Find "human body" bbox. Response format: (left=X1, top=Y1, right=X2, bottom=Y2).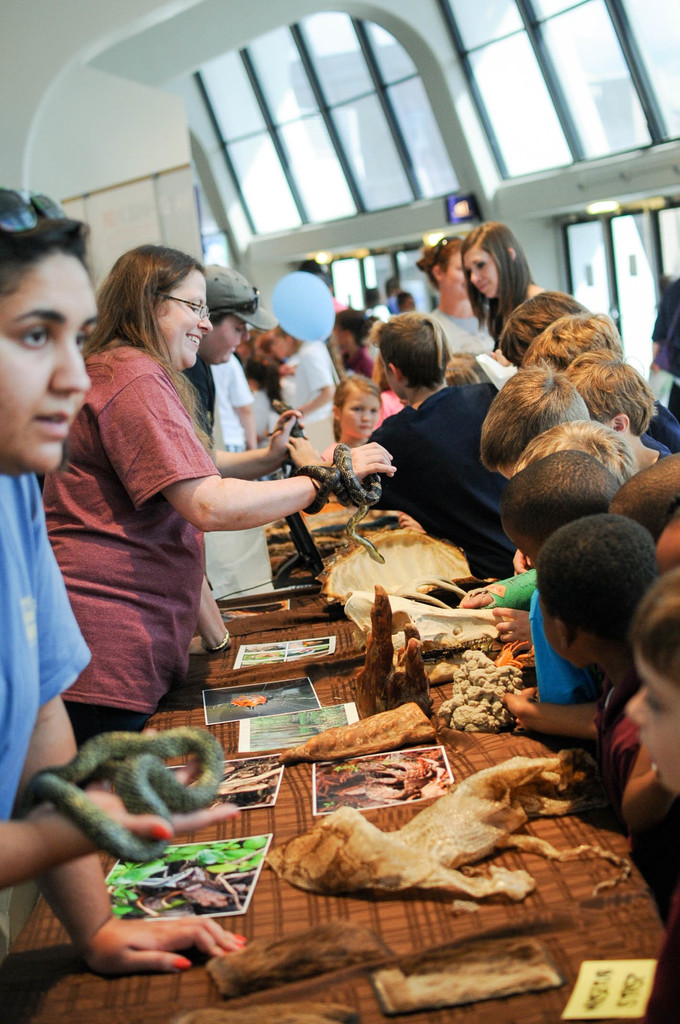
(left=619, top=563, right=679, bottom=813).
